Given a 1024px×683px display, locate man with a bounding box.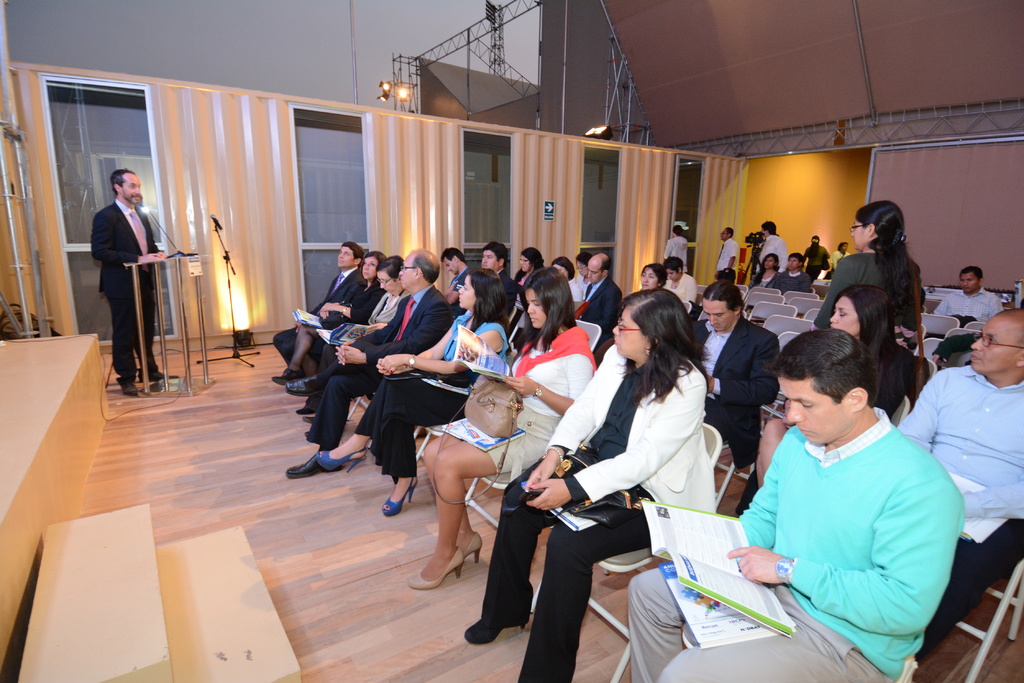
Located: x1=629 y1=325 x2=963 y2=682.
